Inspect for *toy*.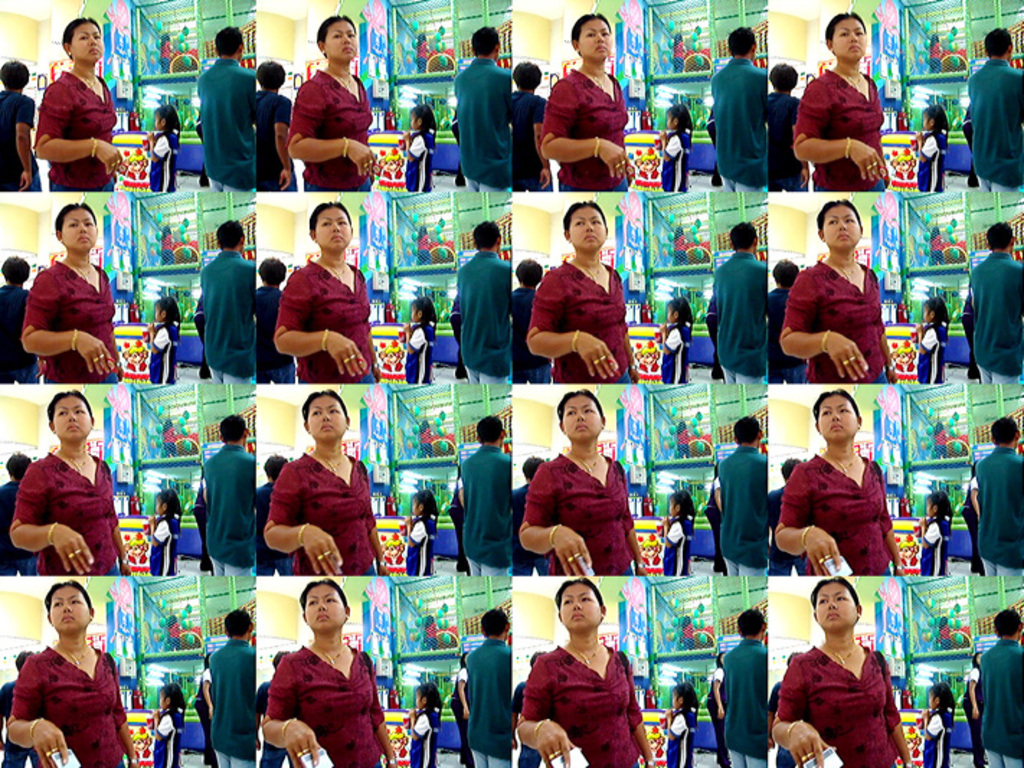
Inspection: 684, 20, 714, 72.
